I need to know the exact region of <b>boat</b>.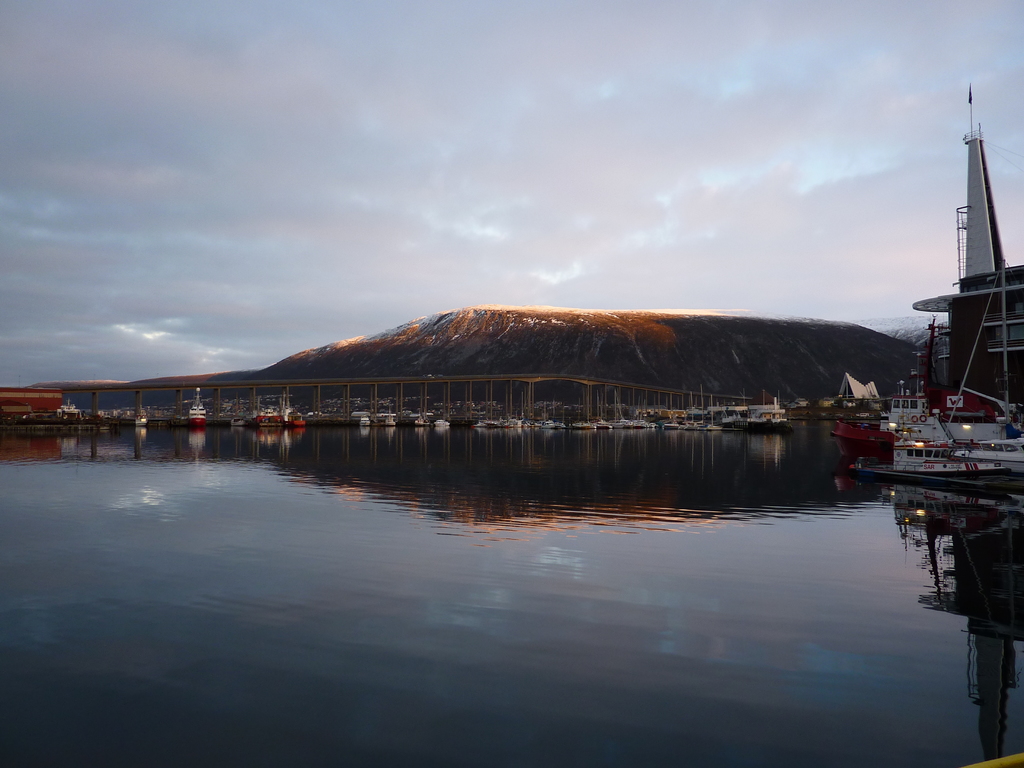
Region: <bbox>835, 388, 910, 458</bbox>.
